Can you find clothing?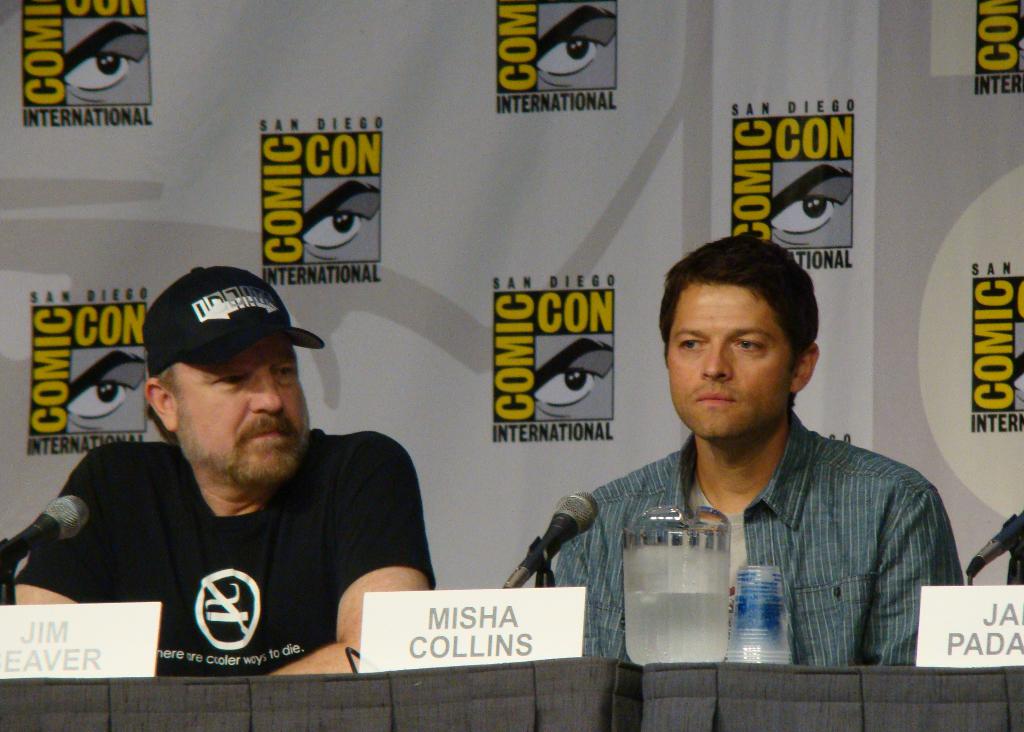
Yes, bounding box: locate(24, 403, 436, 675).
